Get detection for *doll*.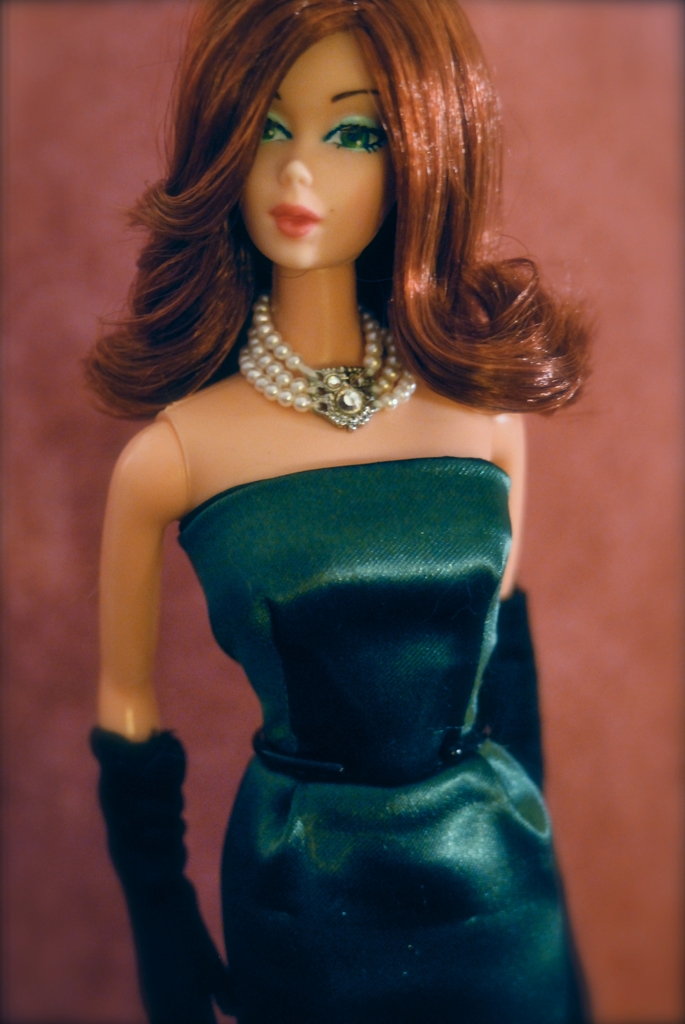
Detection: [left=72, top=0, right=584, bottom=987].
